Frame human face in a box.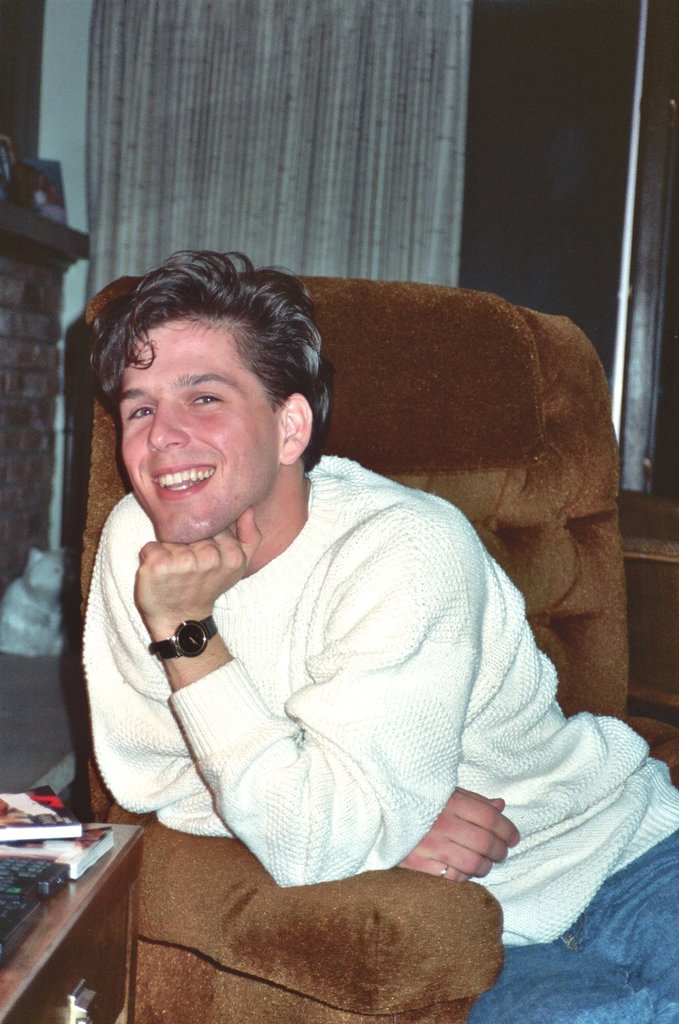
[120, 317, 274, 543].
